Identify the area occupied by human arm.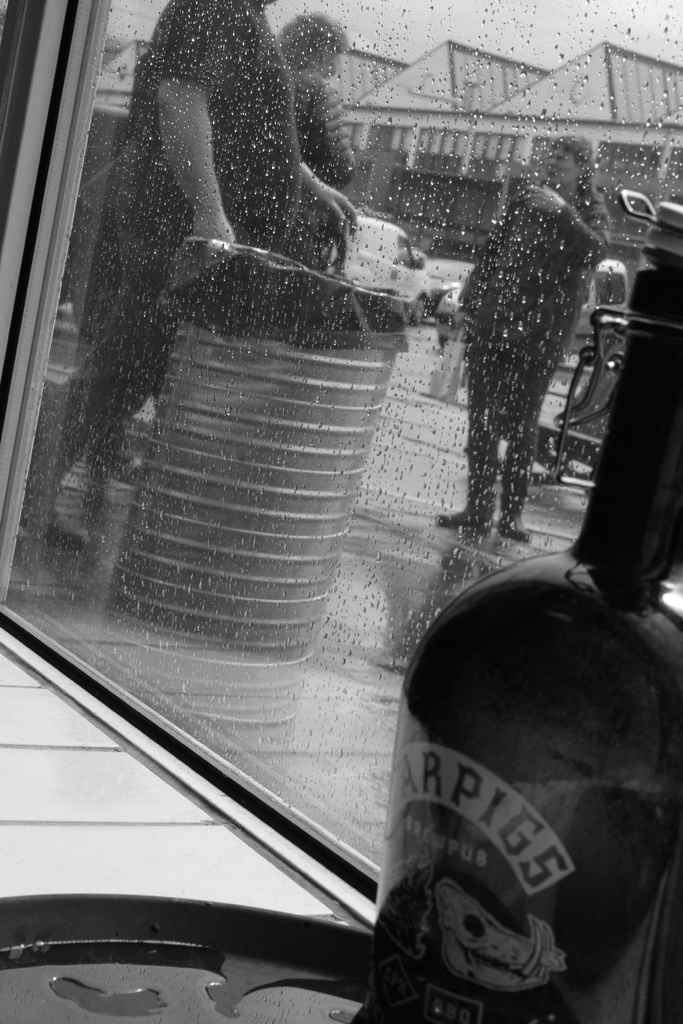
Area: box=[151, 0, 220, 246].
